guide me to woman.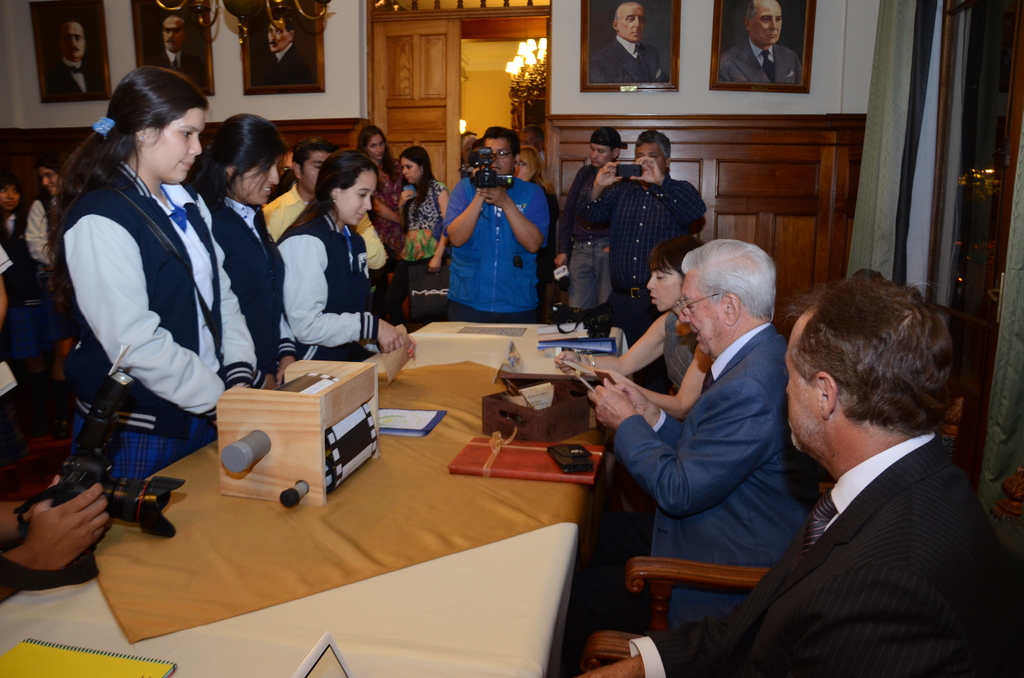
Guidance: <bbox>351, 119, 403, 305</bbox>.
